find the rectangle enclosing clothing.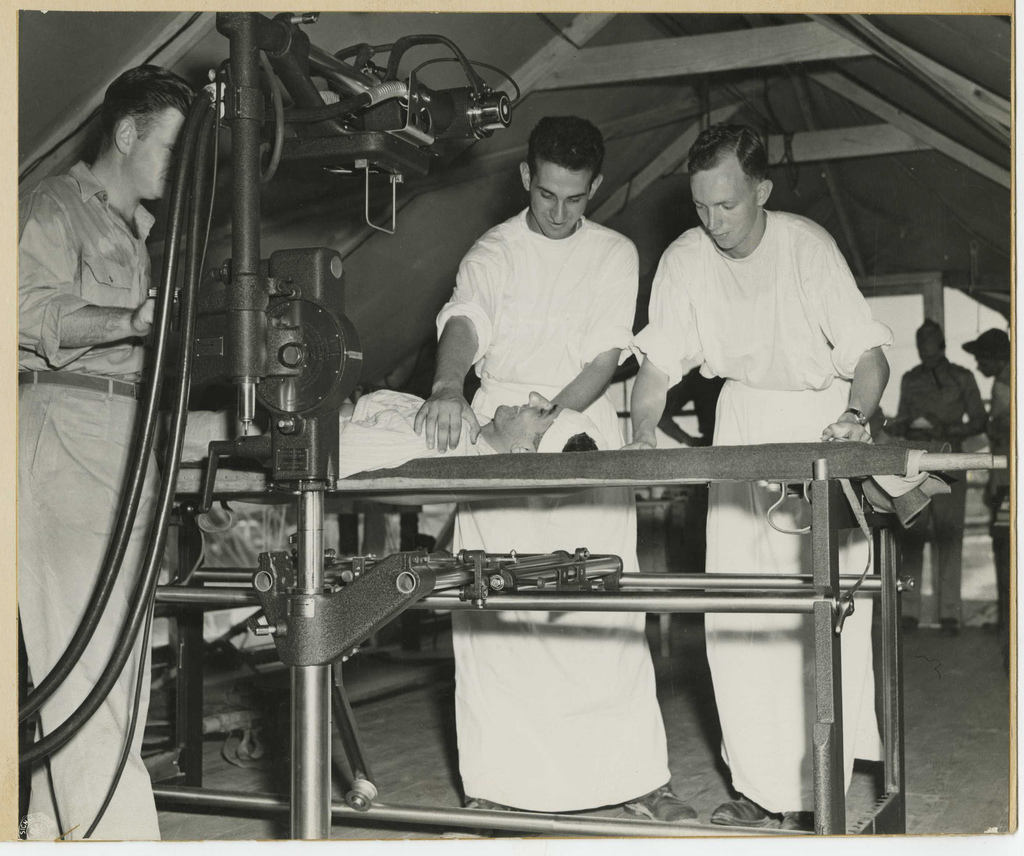
BBox(992, 347, 1021, 631).
